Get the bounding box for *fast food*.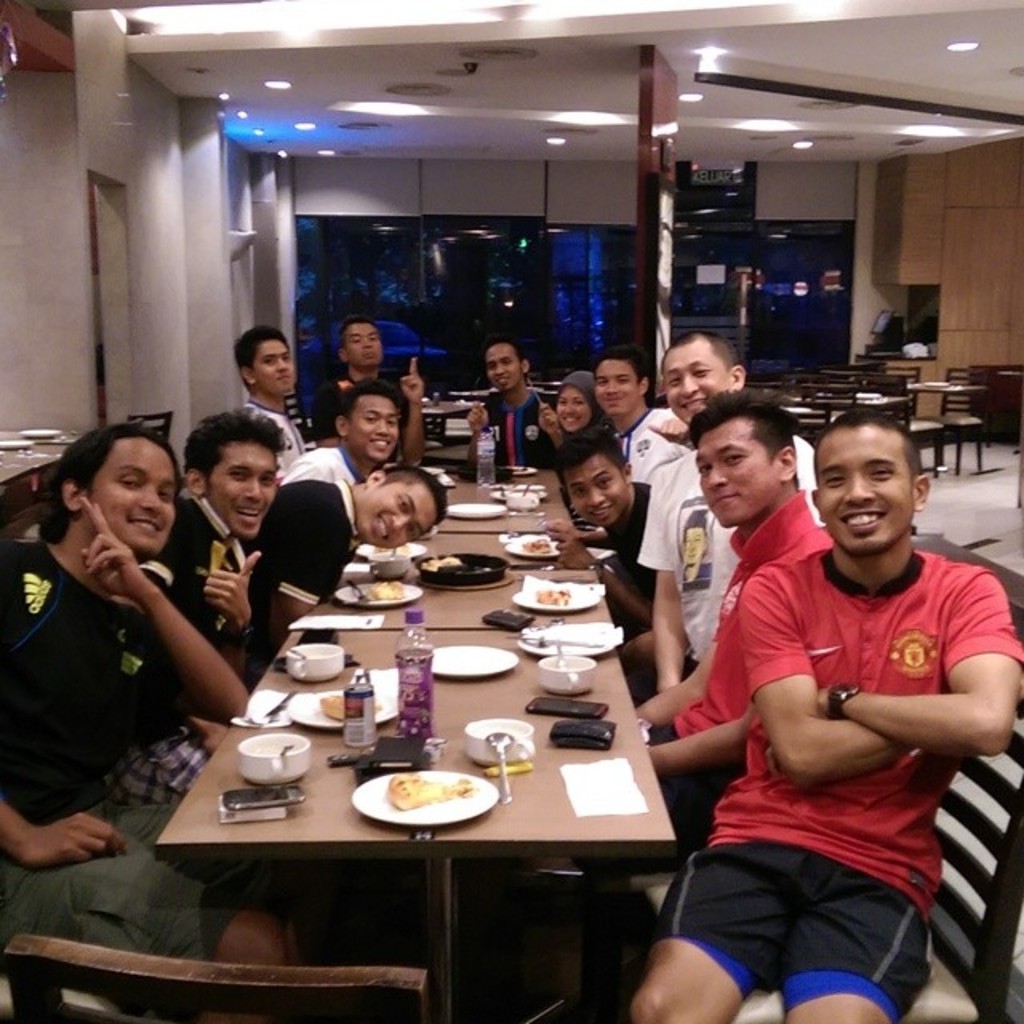
crop(318, 682, 382, 718).
